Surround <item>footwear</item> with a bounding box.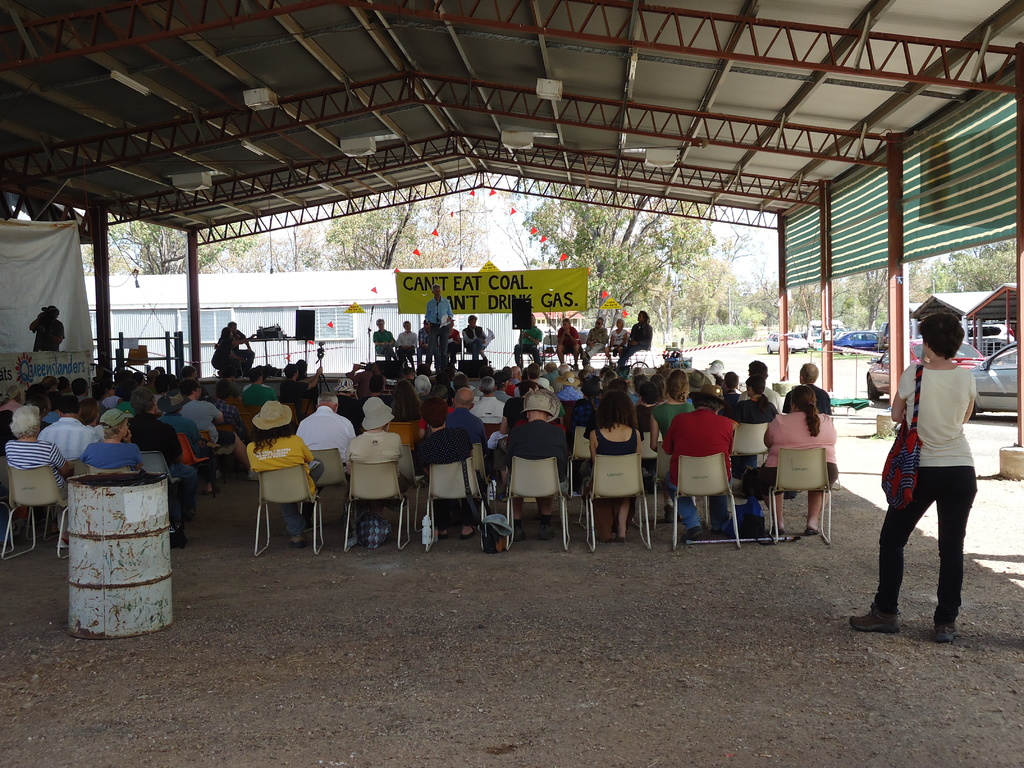
left=772, top=526, right=787, bottom=535.
